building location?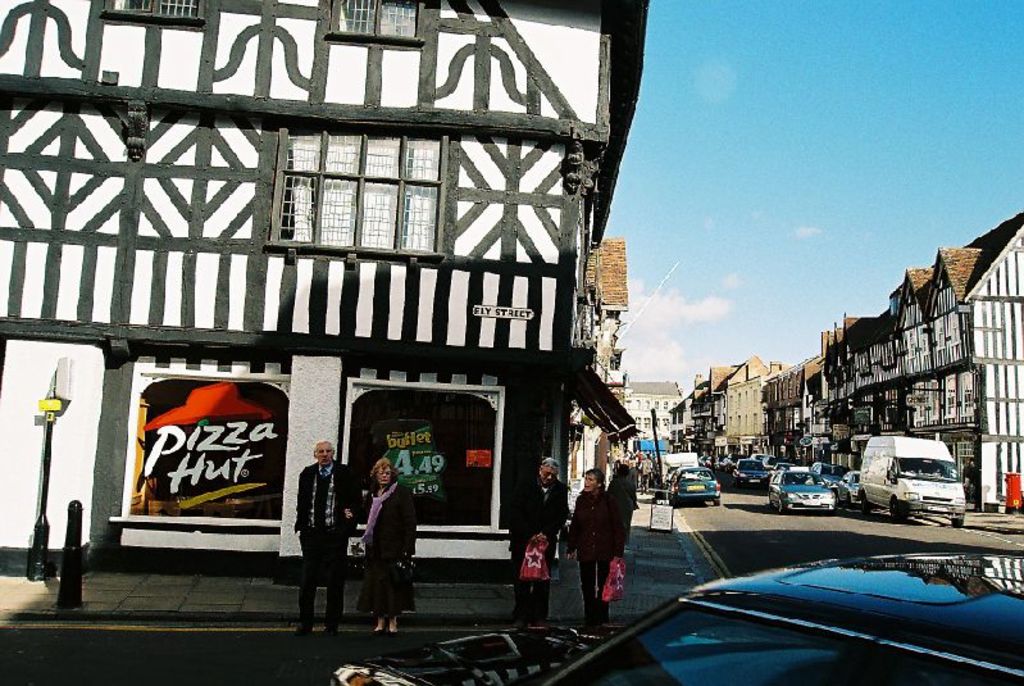
left=0, top=0, right=654, bottom=580
